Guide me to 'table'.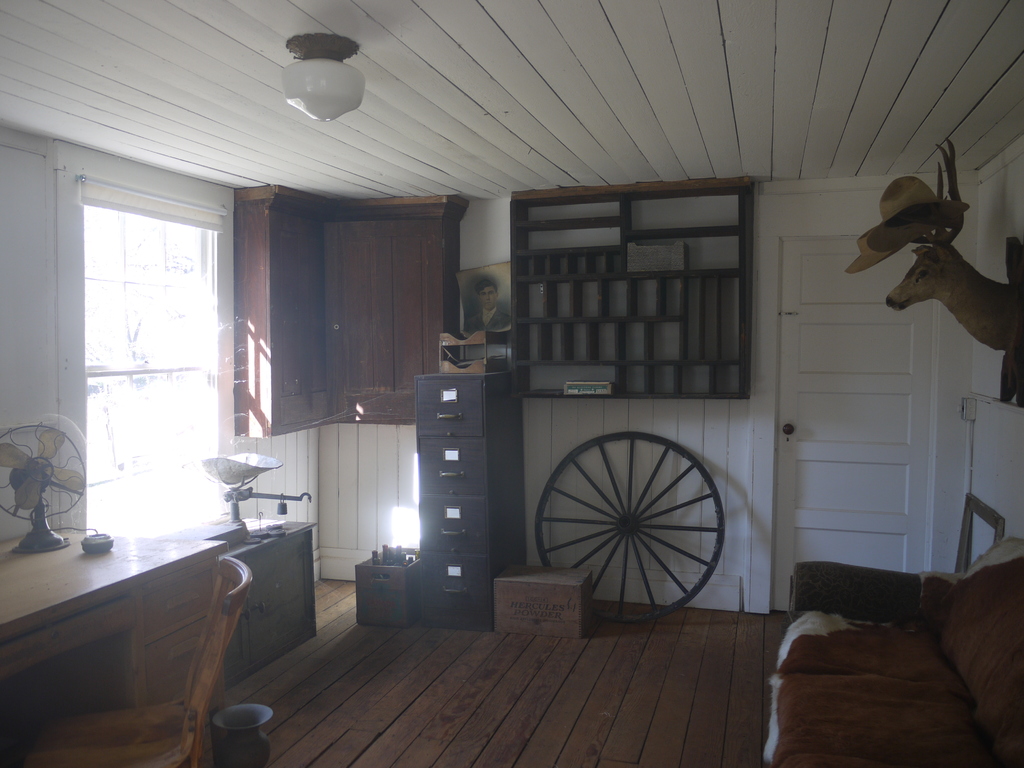
Guidance: 0,498,308,748.
